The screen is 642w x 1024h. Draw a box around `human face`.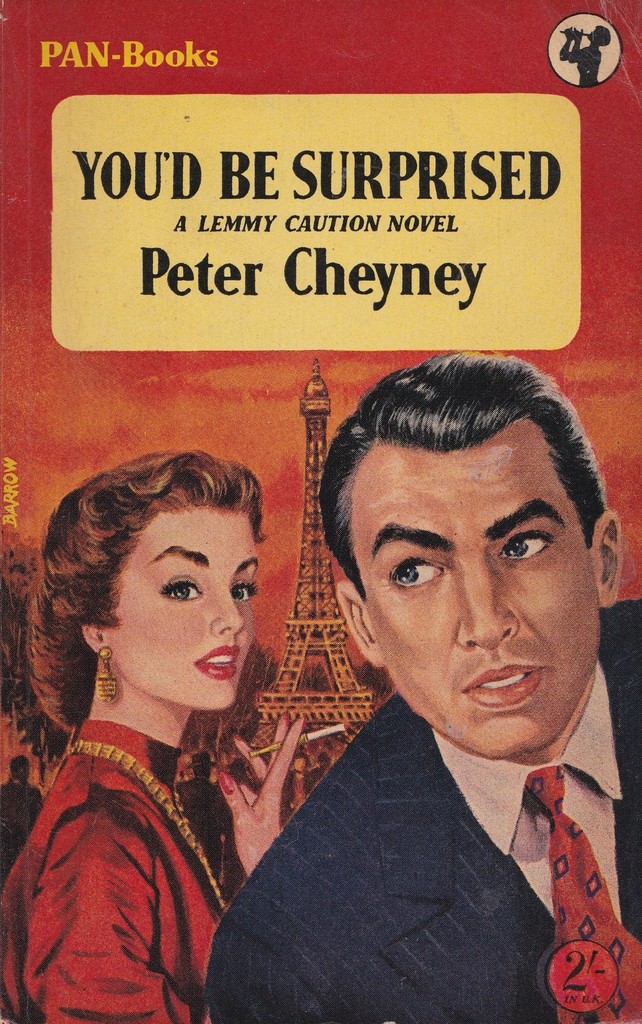
rect(96, 498, 261, 710).
